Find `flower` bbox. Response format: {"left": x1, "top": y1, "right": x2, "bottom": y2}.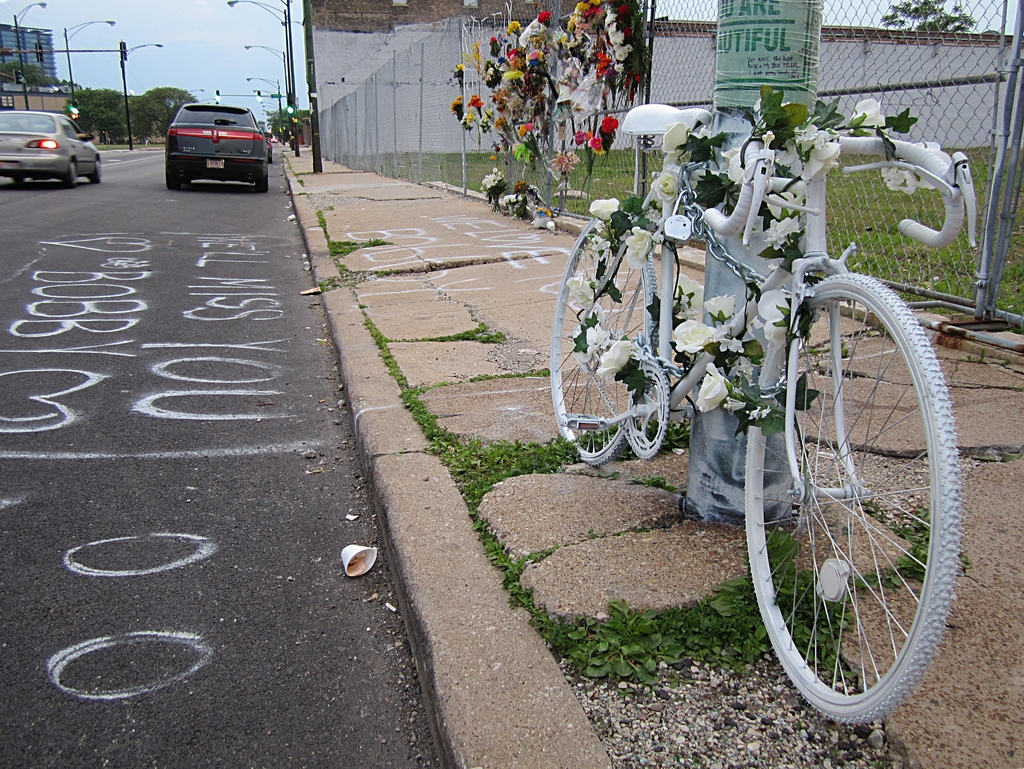
{"left": 847, "top": 100, "right": 884, "bottom": 138}.
